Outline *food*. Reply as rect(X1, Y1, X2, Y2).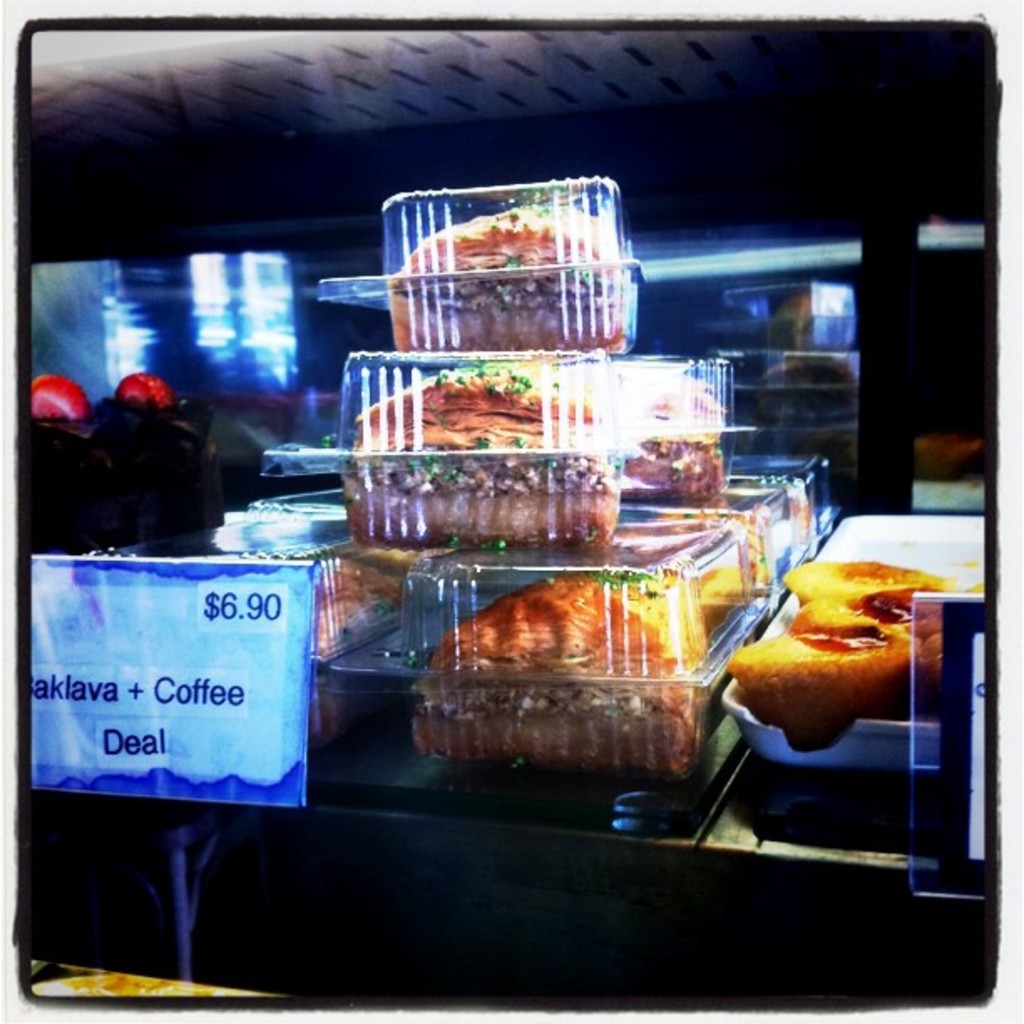
rect(218, 415, 276, 465).
